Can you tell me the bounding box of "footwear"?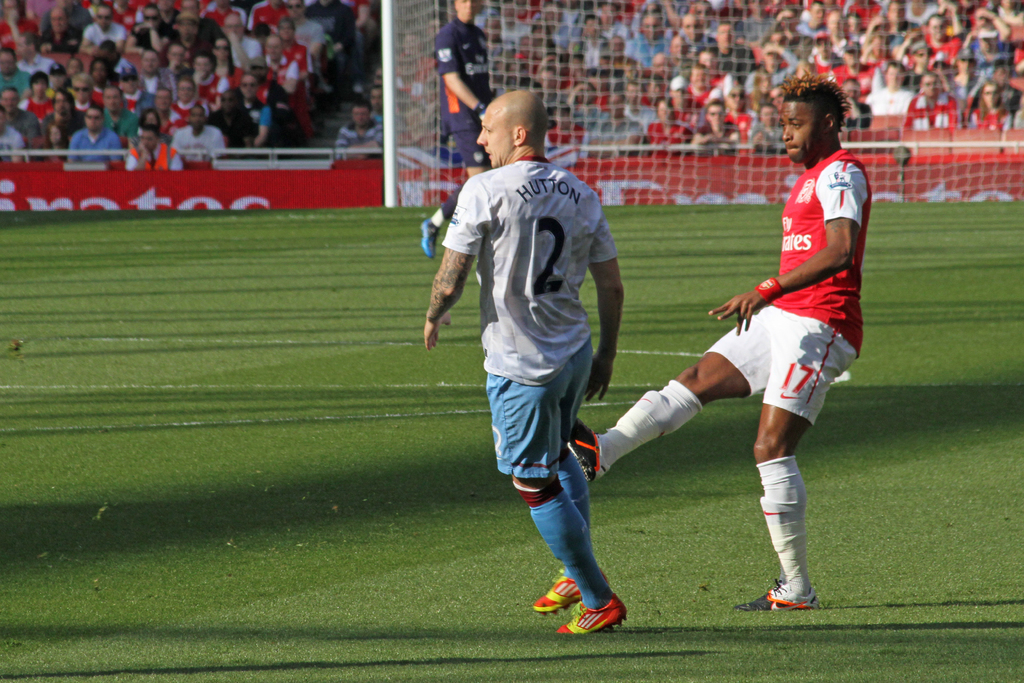
bbox=(566, 415, 602, 486).
